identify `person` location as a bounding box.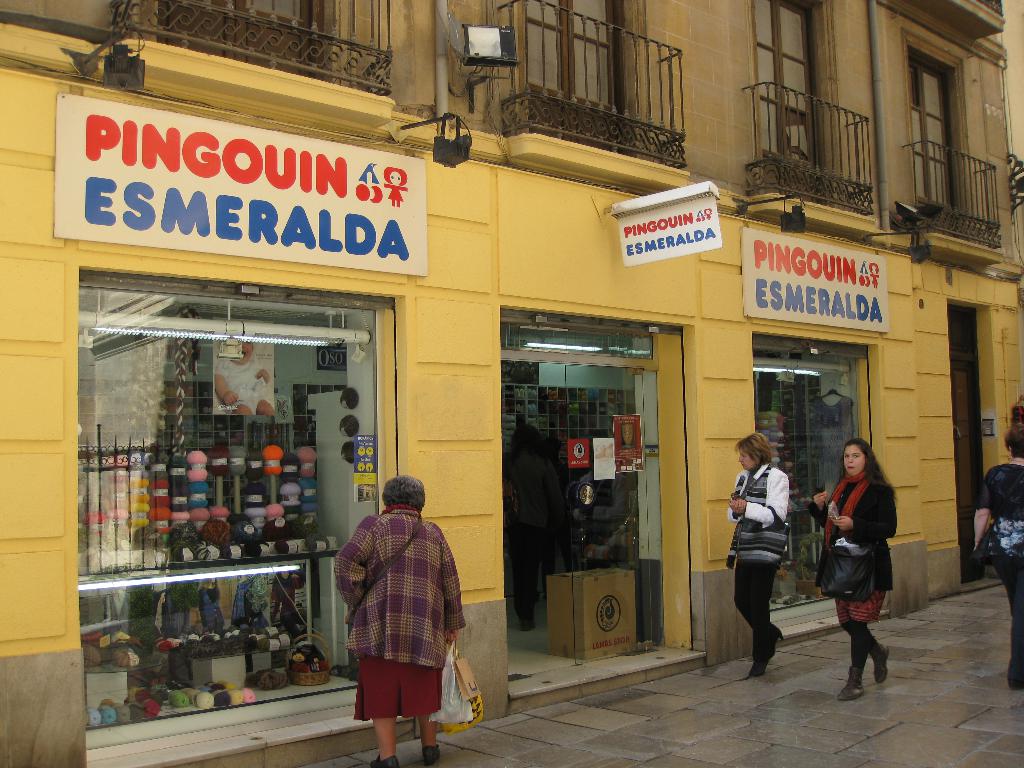
333 477 467 767.
